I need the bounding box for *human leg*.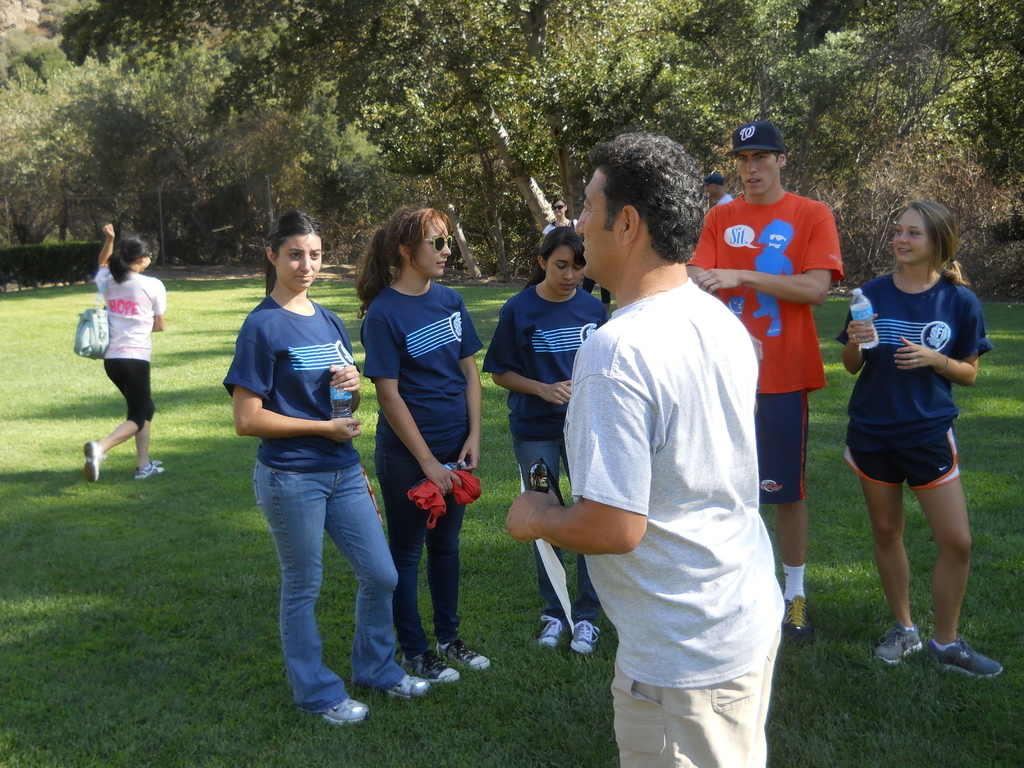
Here it is: locate(84, 364, 147, 487).
